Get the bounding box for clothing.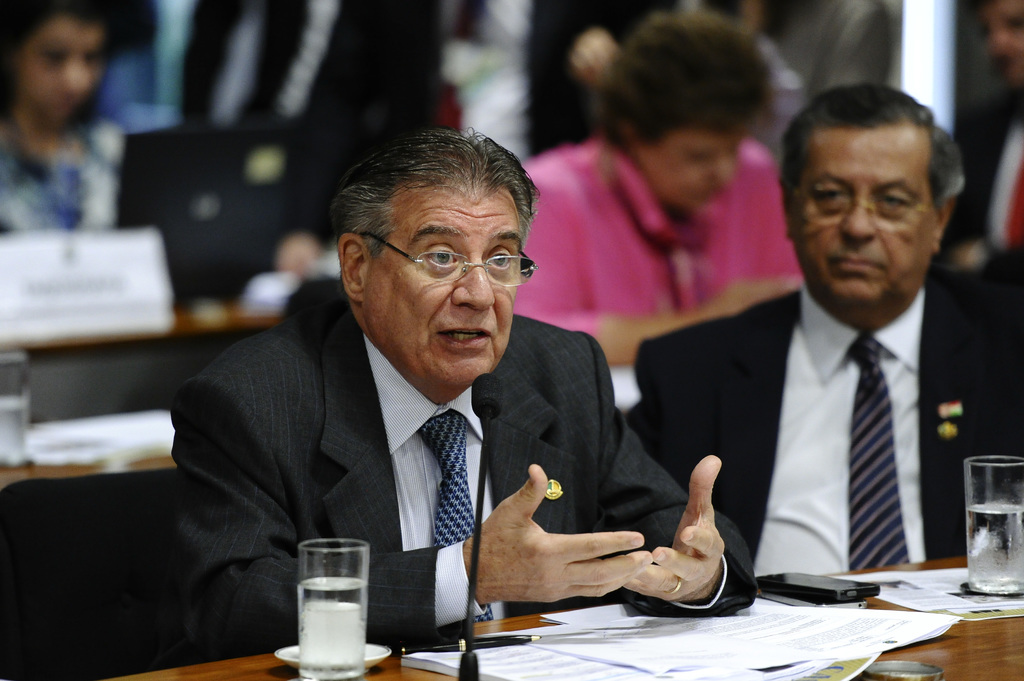
<bbox>620, 271, 1022, 570</bbox>.
